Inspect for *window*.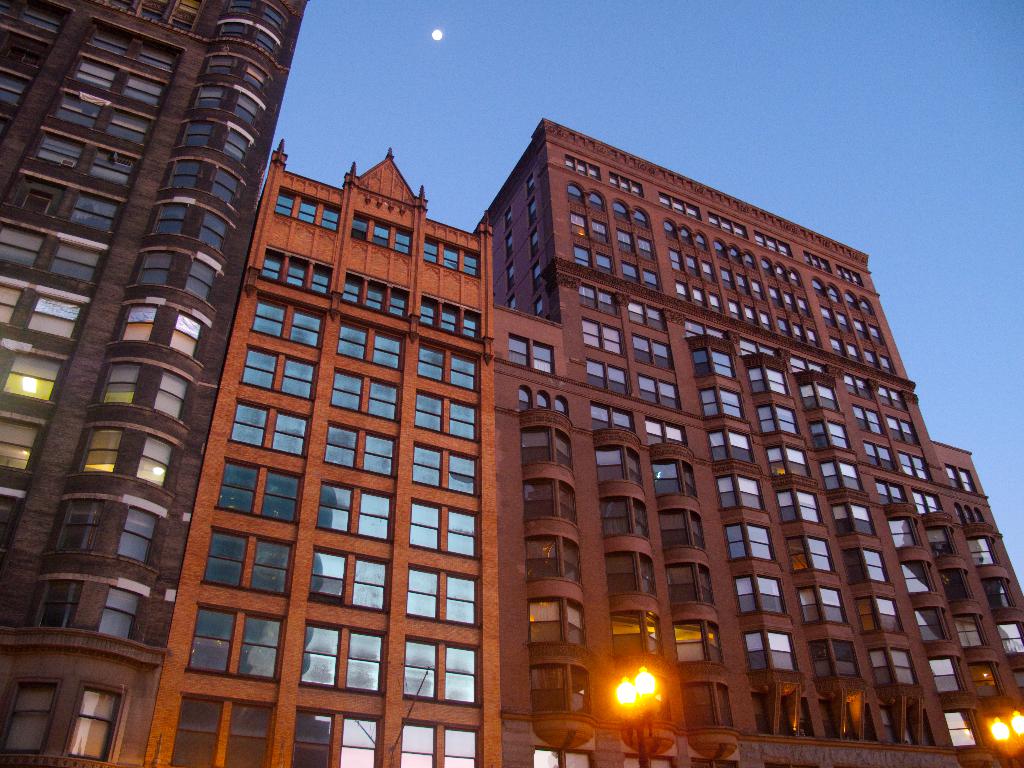
Inspection: bbox(409, 499, 475, 559).
